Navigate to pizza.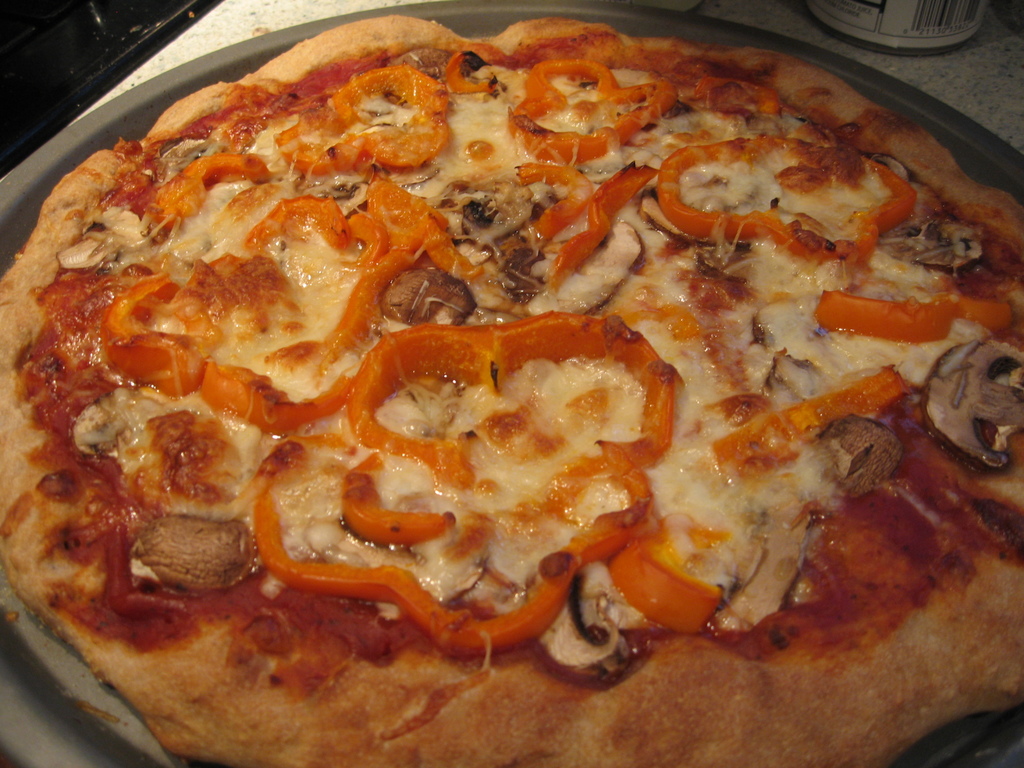
Navigation target: (1,12,1023,767).
